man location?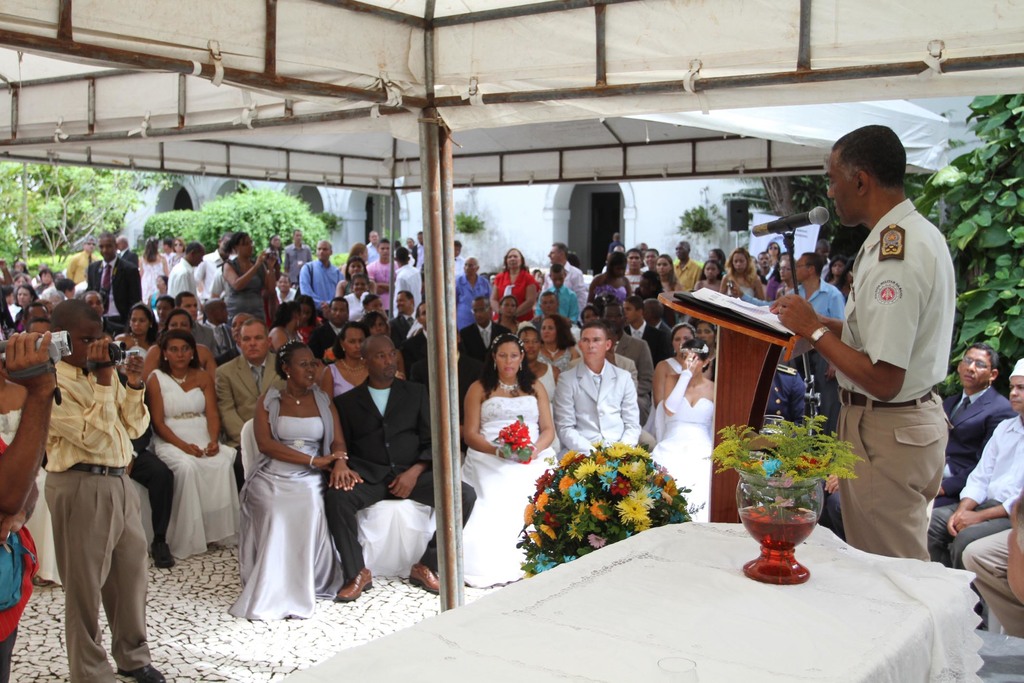
451,240,468,276
